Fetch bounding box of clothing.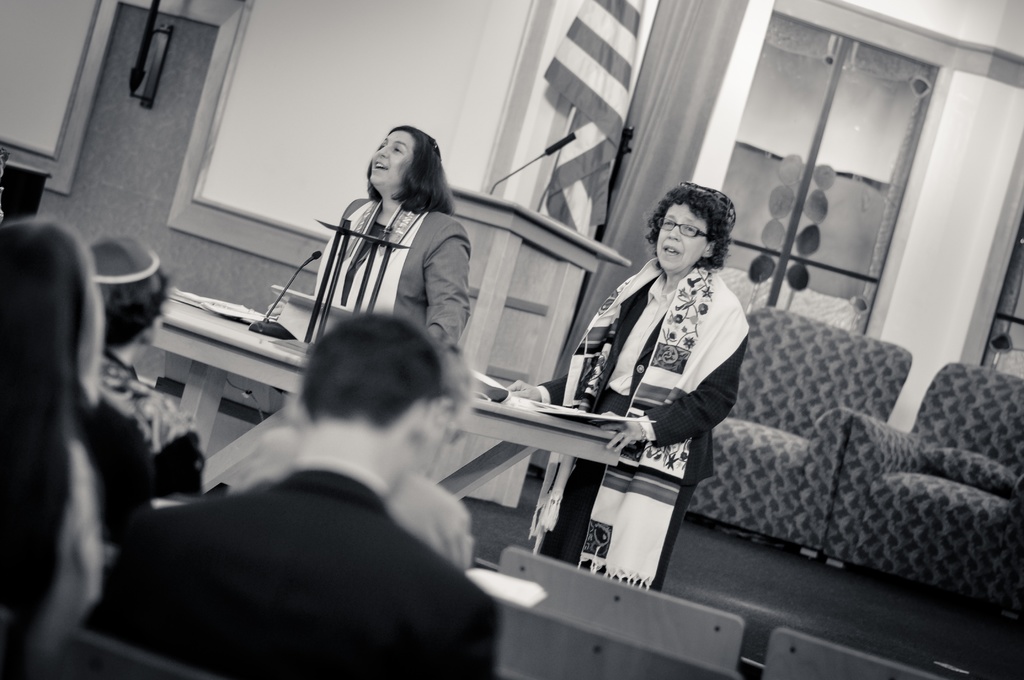
Bbox: {"x1": 527, "y1": 257, "x2": 751, "y2": 592}.
